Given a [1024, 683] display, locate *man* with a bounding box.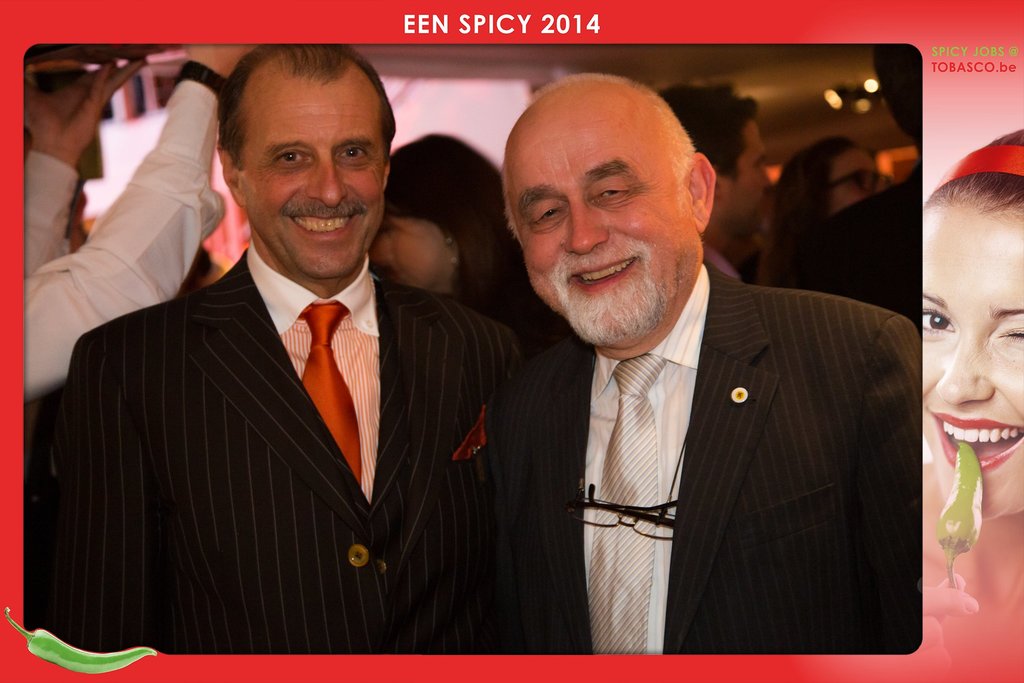
Located: [x1=24, y1=50, x2=248, y2=407].
